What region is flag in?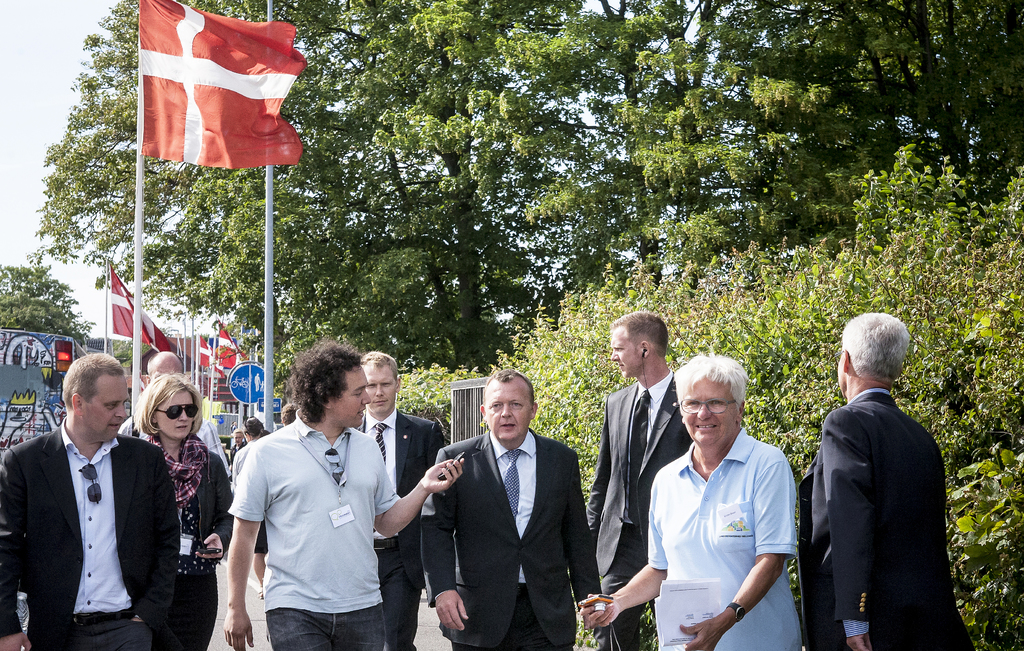
box(216, 320, 266, 367).
